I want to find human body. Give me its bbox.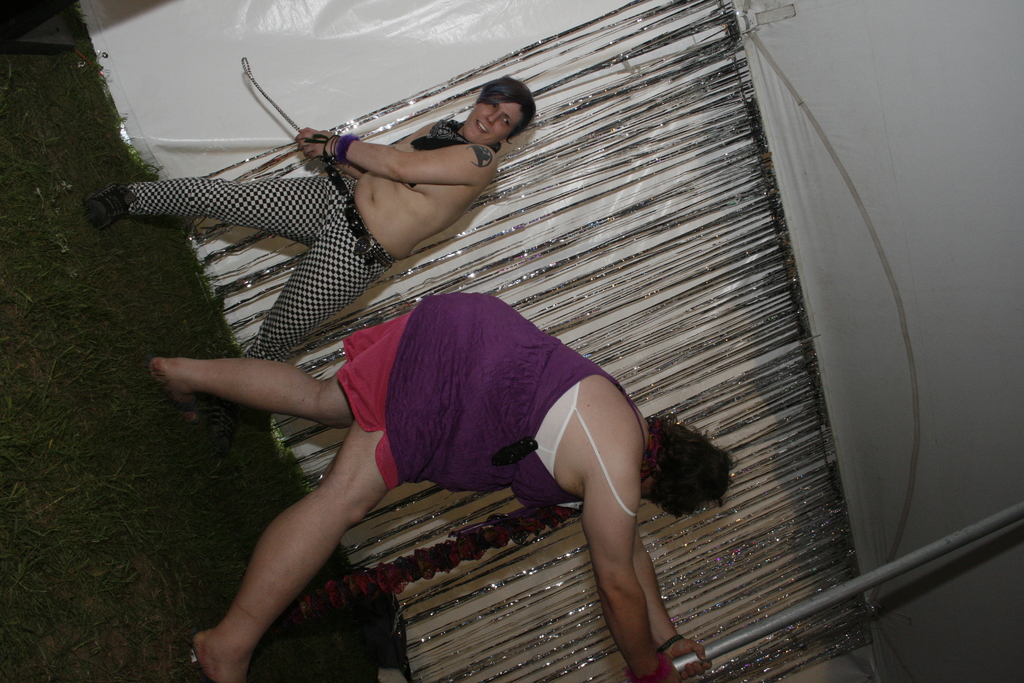
bbox=[147, 292, 719, 682].
